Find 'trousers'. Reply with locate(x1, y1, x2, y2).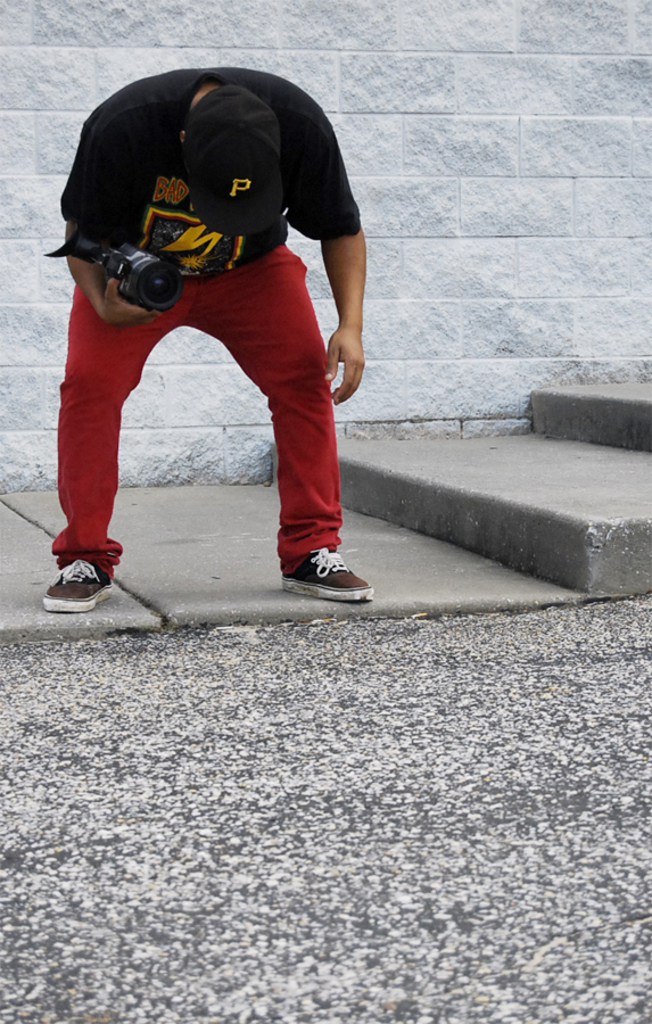
locate(48, 245, 345, 567).
